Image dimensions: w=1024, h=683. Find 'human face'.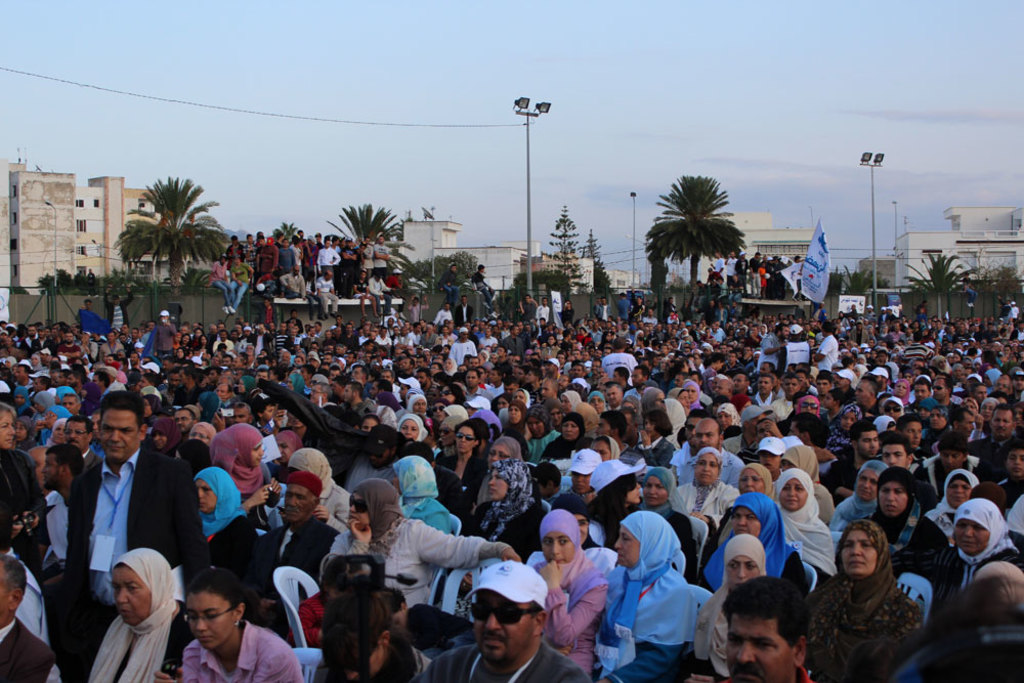
[left=882, top=403, right=898, bottom=419].
